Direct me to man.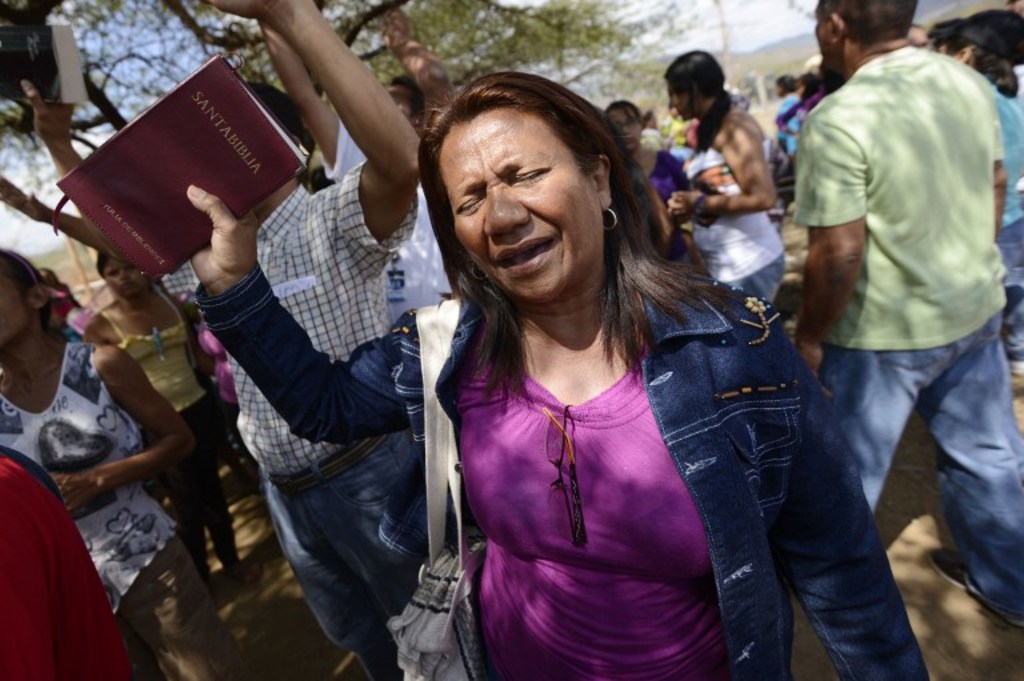
Direction: rect(795, 0, 1023, 629).
